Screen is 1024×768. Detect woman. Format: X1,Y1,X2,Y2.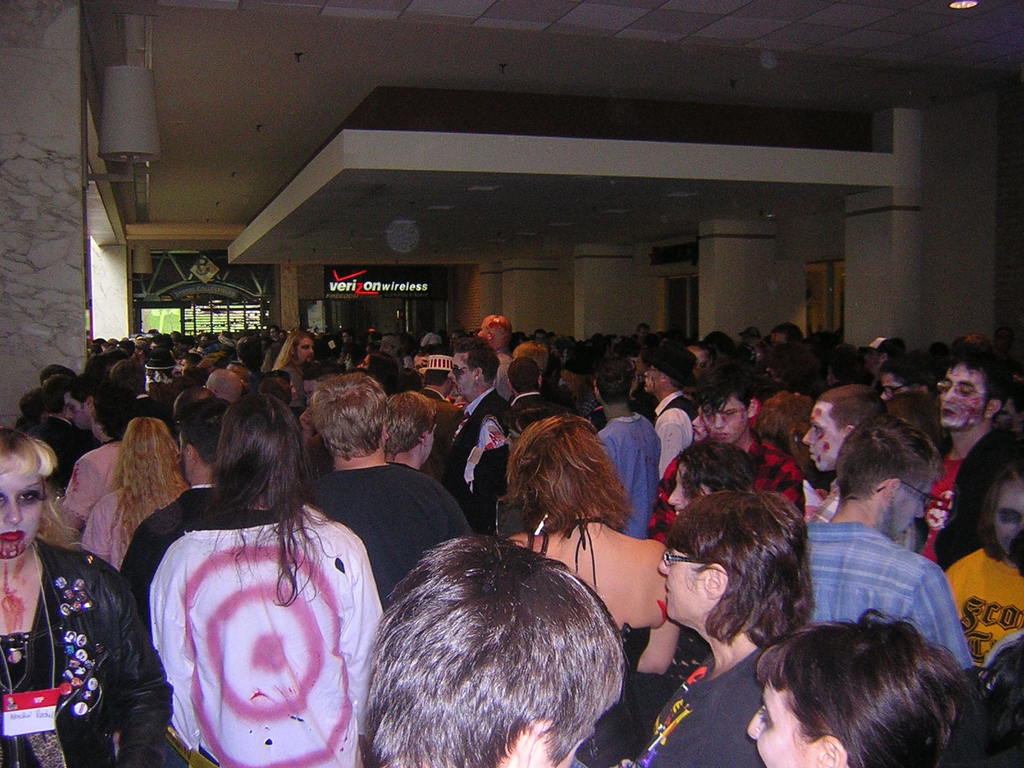
149,388,390,767.
